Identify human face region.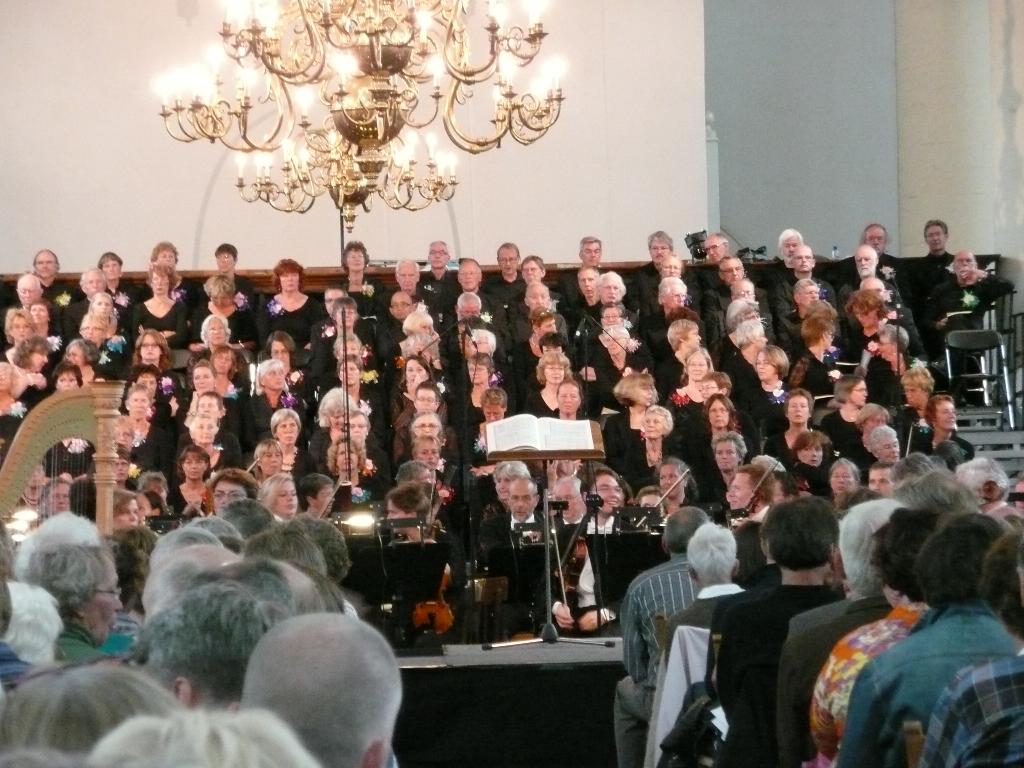
Region: (left=867, top=229, right=885, bottom=255).
